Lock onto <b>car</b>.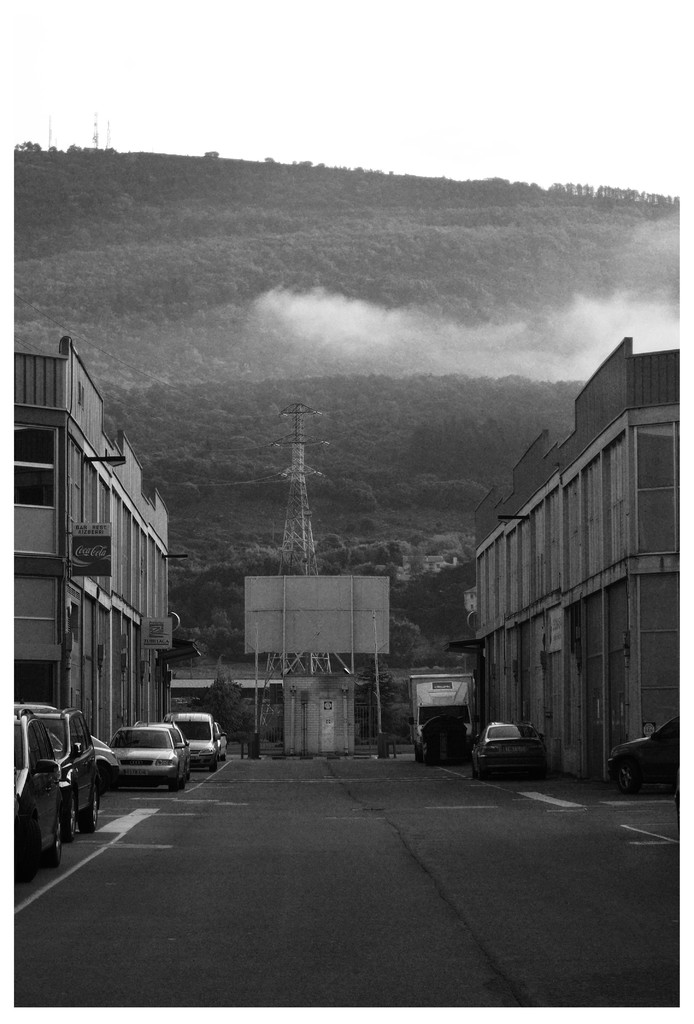
Locked: 167:715:230:772.
